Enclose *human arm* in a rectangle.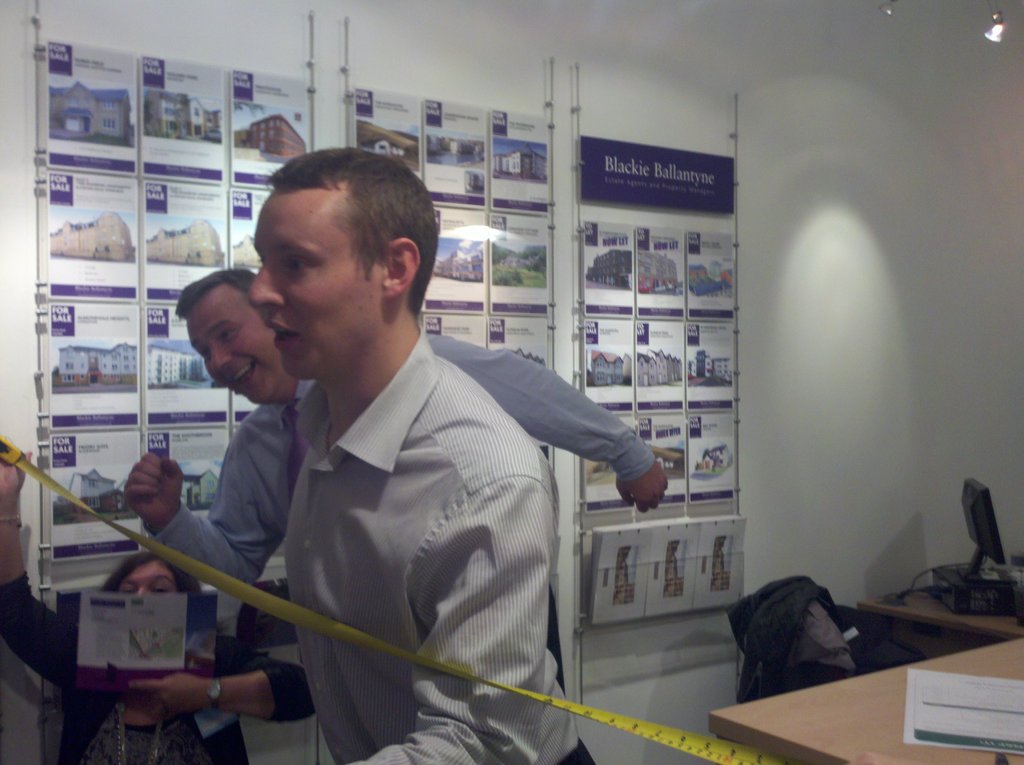
(x1=127, y1=638, x2=318, y2=729).
